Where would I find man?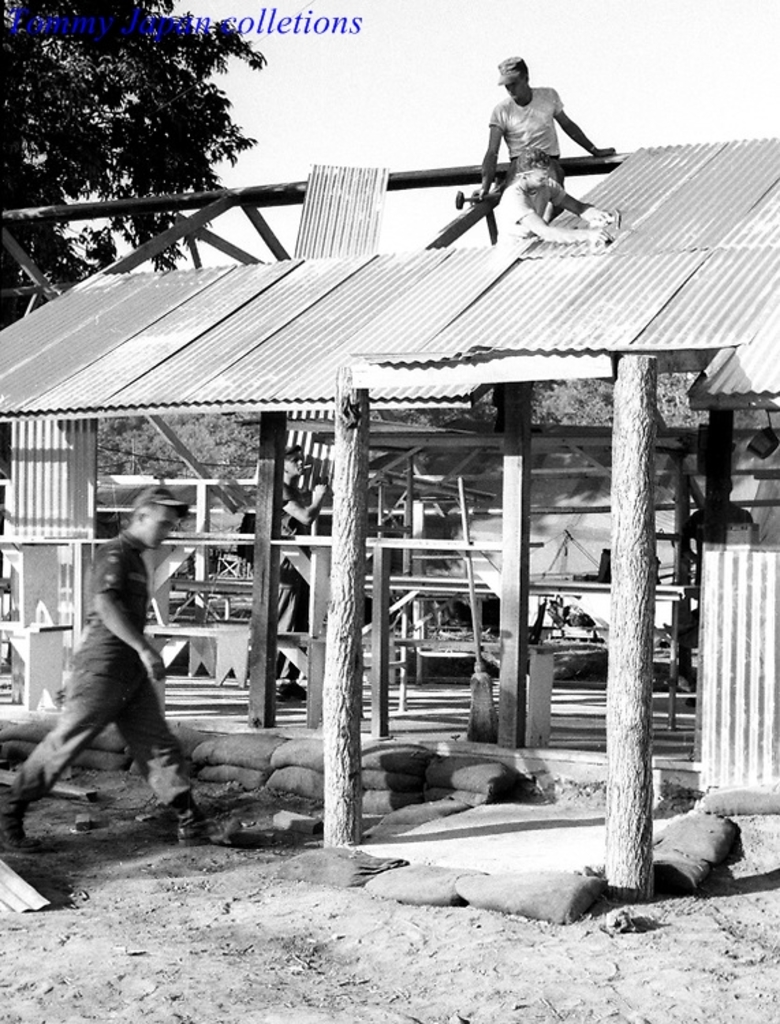
At Rect(29, 448, 210, 871).
